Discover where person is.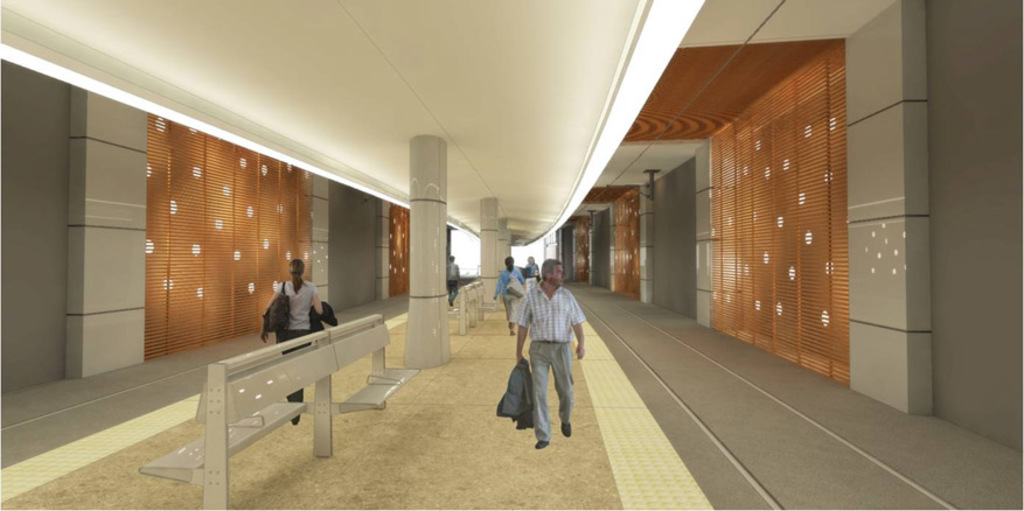
Discovered at 511, 247, 581, 440.
